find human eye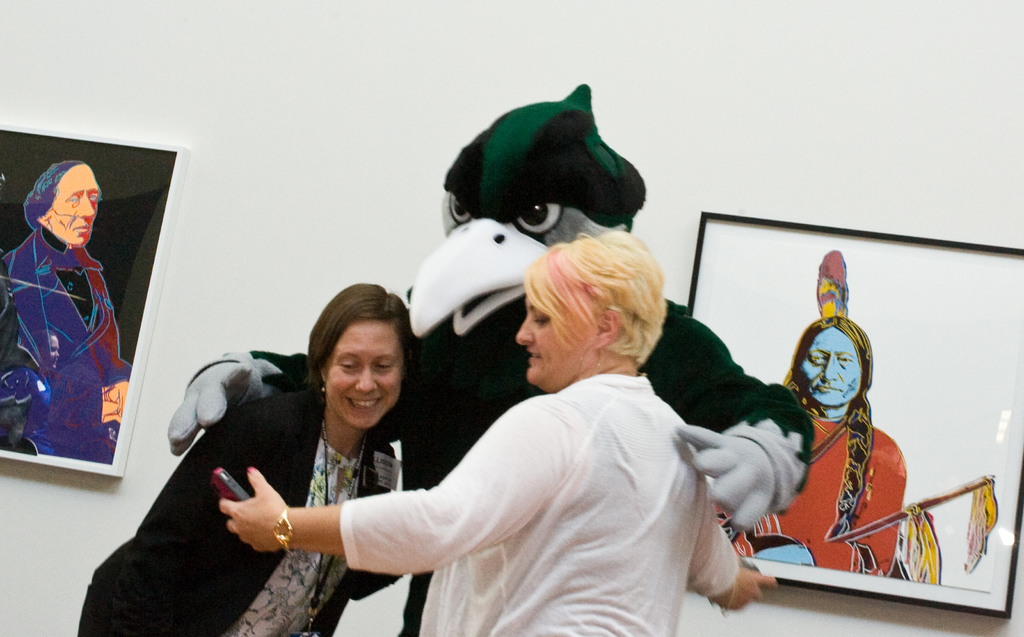
bbox=(371, 359, 394, 370)
